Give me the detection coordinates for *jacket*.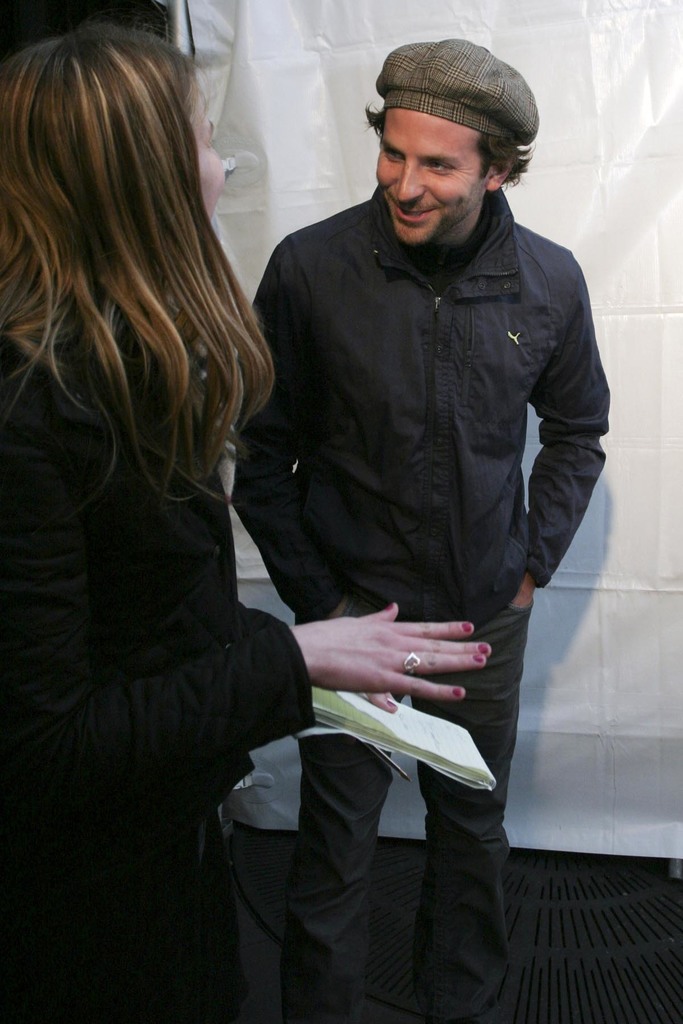
(left=236, top=121, right=619, bottom=645).
